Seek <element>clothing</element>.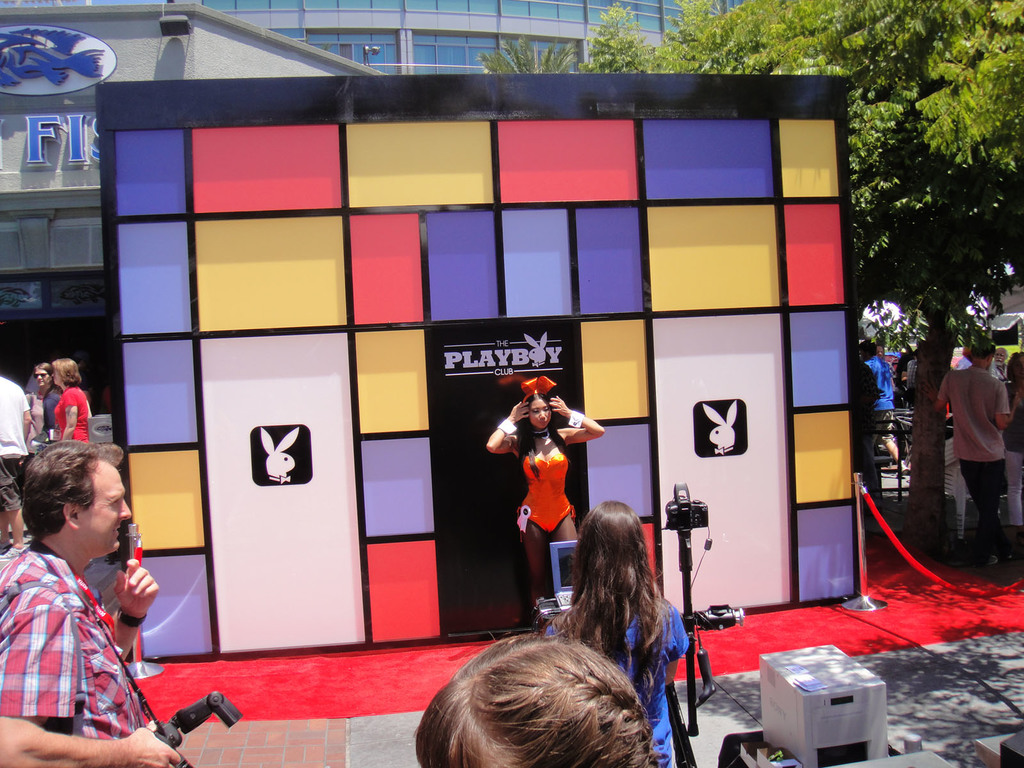
region(859, 358, 892, 436).
